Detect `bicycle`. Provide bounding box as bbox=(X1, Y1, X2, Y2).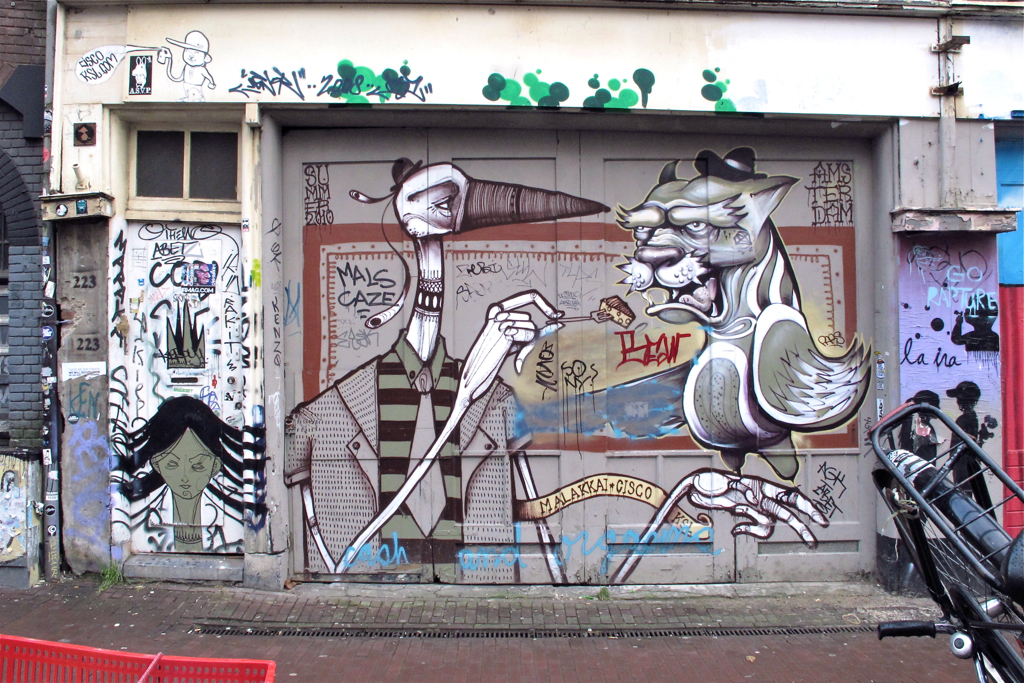
bbox=(869, 401, 1023, 682).
